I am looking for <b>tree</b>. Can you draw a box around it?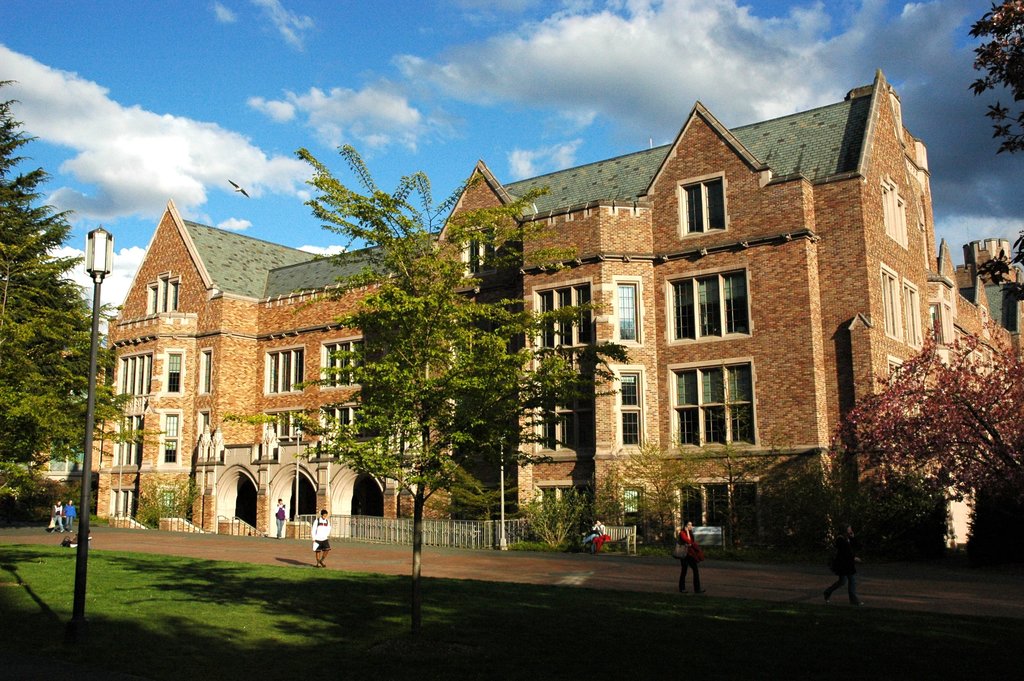
Sure, the bounding box is [left=963, top=0, right=1023, bottom=151].
